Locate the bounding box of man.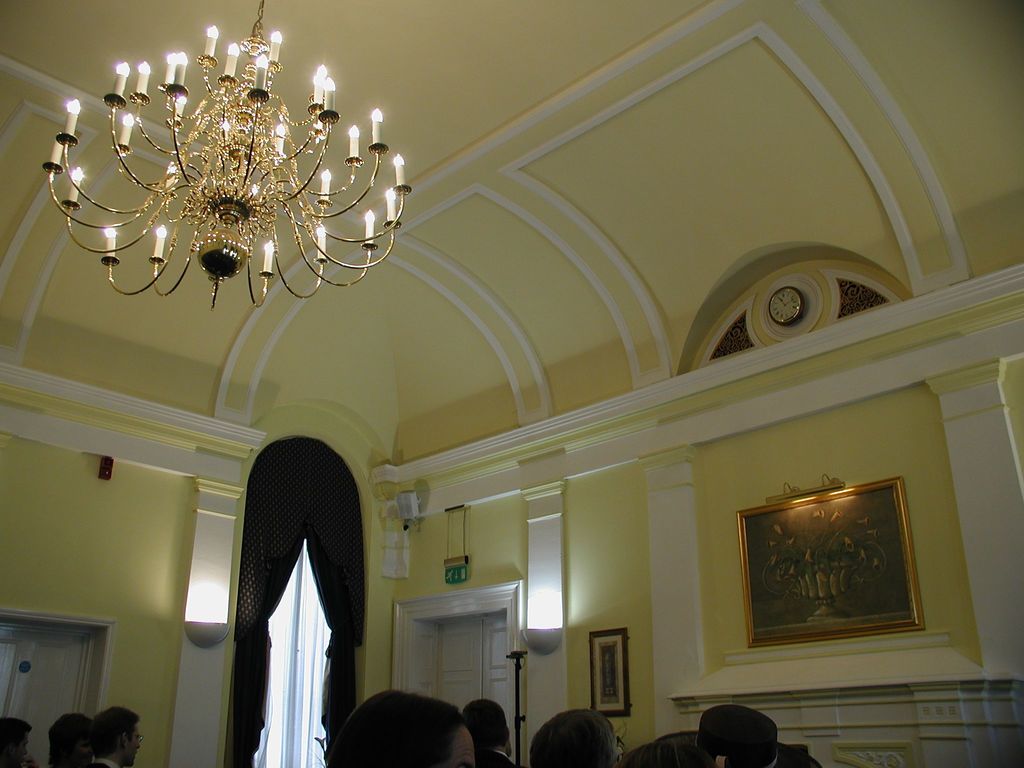
Bounding box: [x1=464, y1=700, x2=520, y2=767].
